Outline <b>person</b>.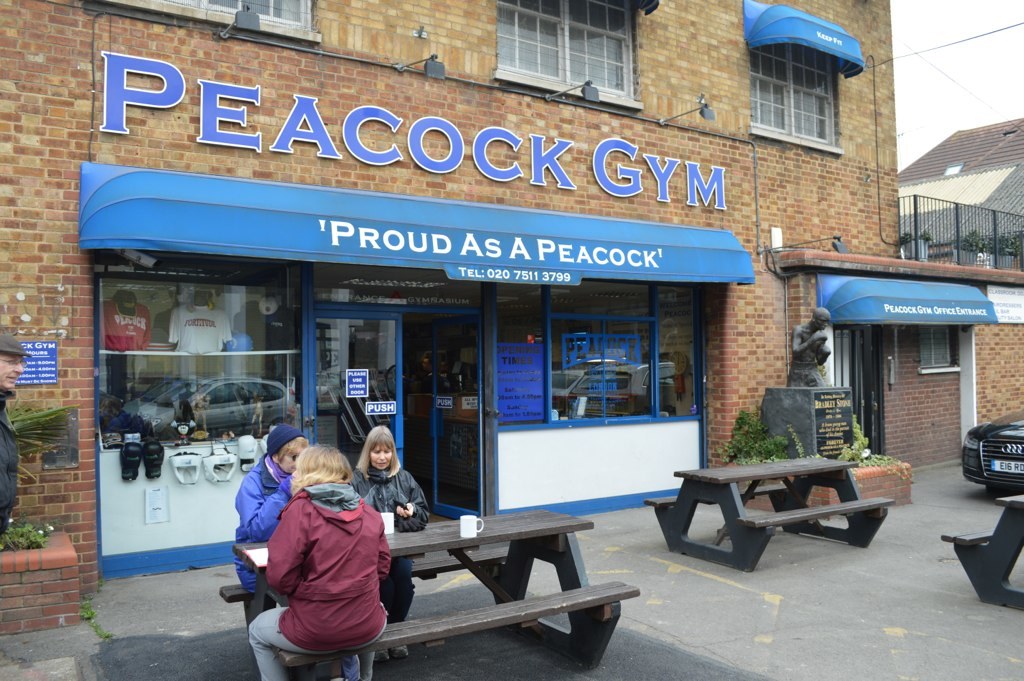
Outline: rect(233, 424, 311, 615).
